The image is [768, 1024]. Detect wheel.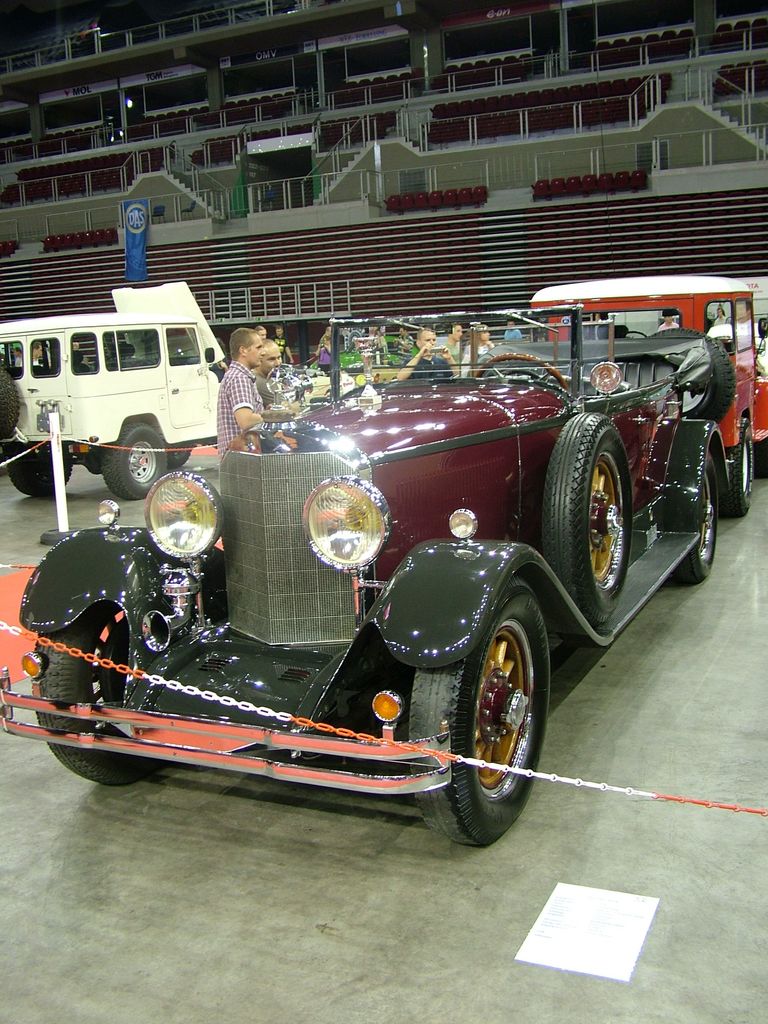
Detection: rect(0, 366, 20, 444).
